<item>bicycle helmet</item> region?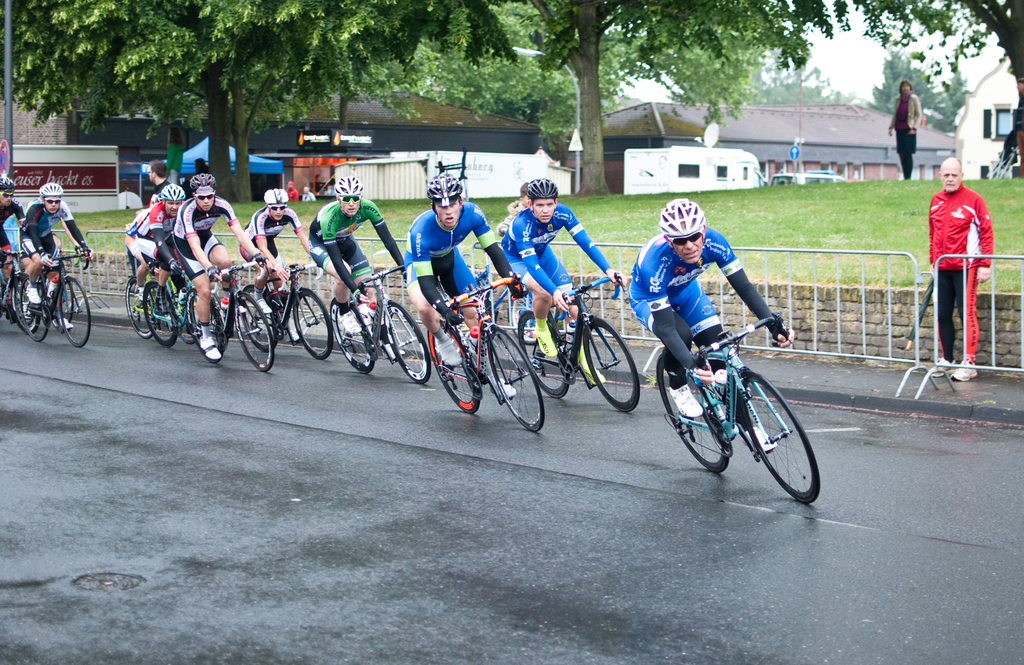
<region>342, 171, 358, 193</region>
